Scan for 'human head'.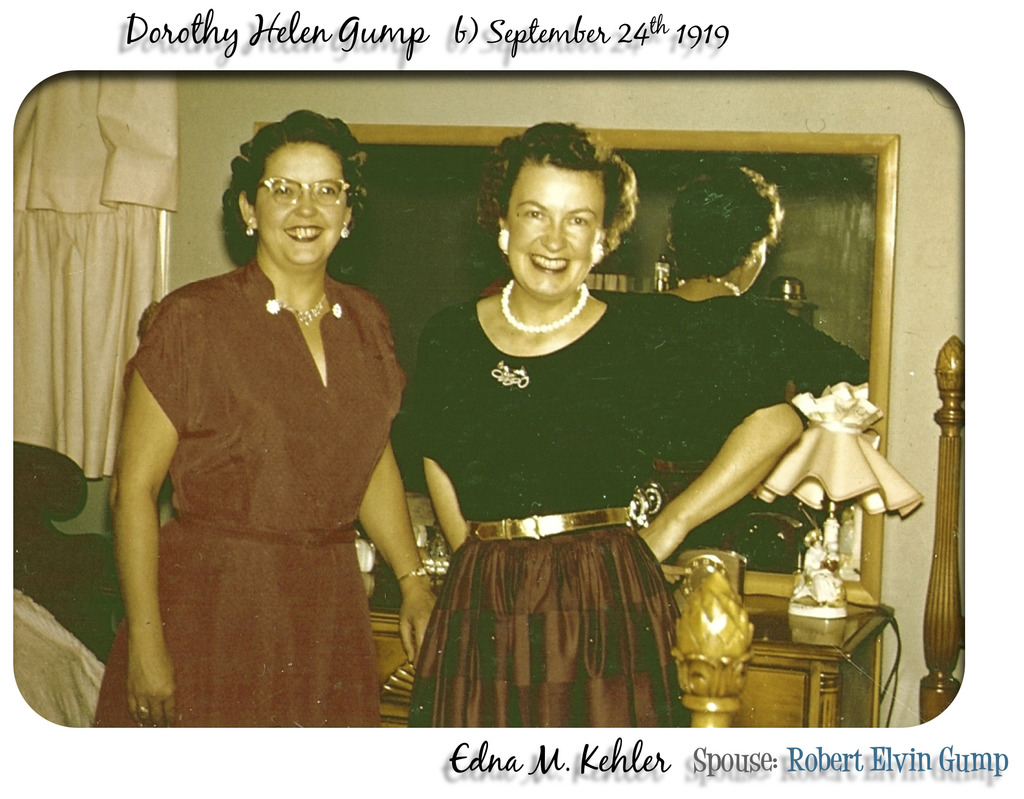
Scan result: <box>661,163,788,296</box>.
